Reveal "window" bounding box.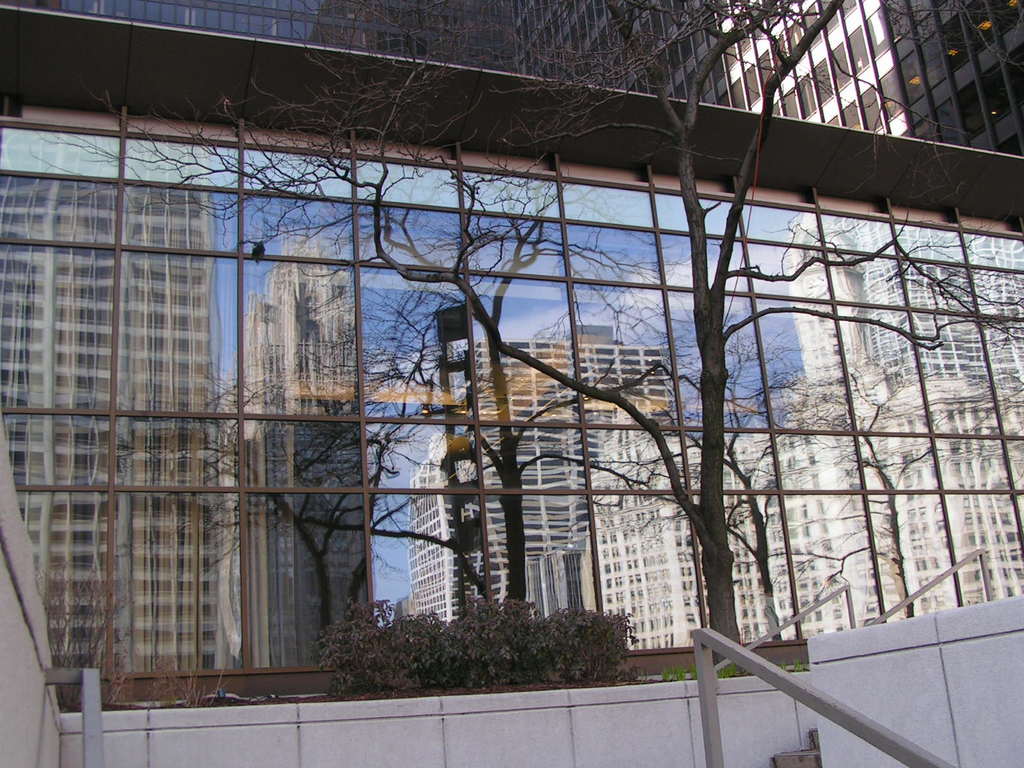
Revealed: (911, 36, 952, 93).
